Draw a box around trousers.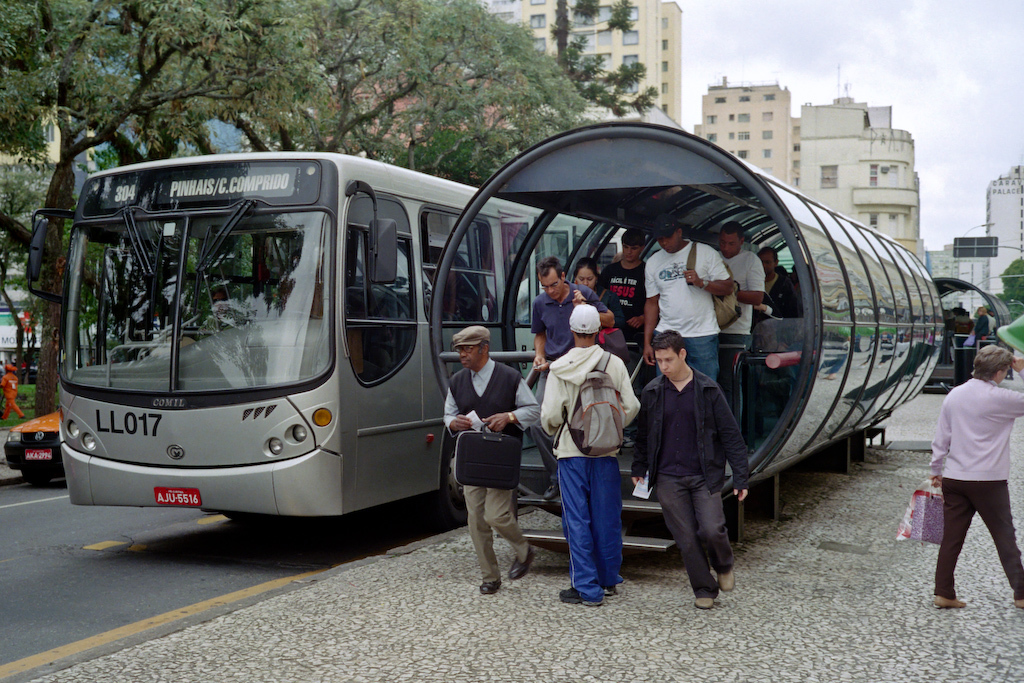
<box>929,492,1007,595</box>.
